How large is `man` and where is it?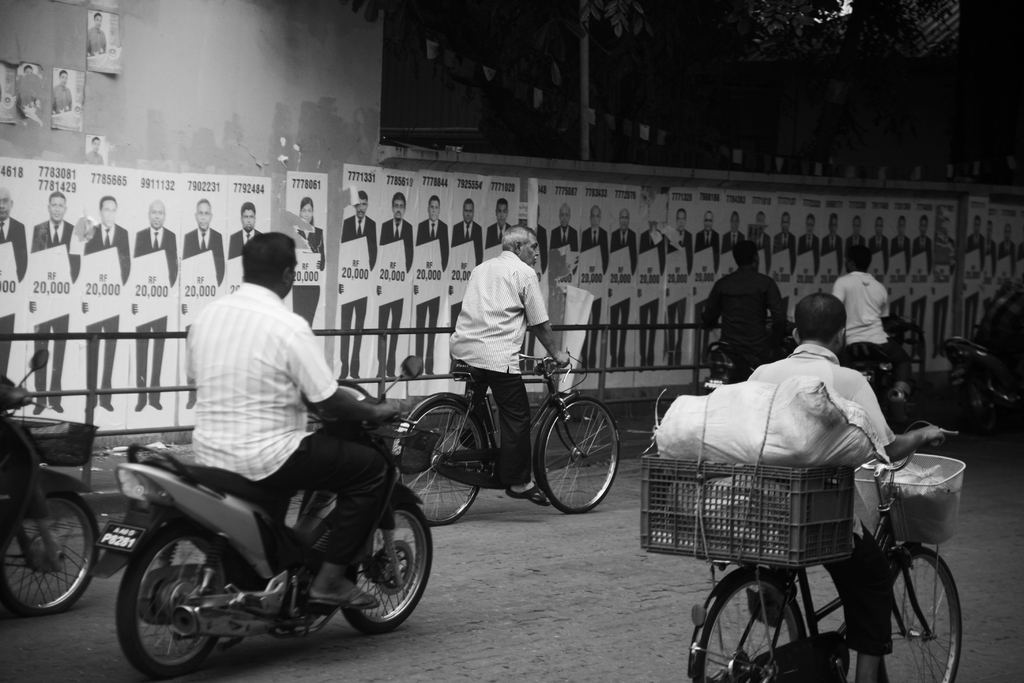
Bounding box: Rect(579, 206, 600, 372).
